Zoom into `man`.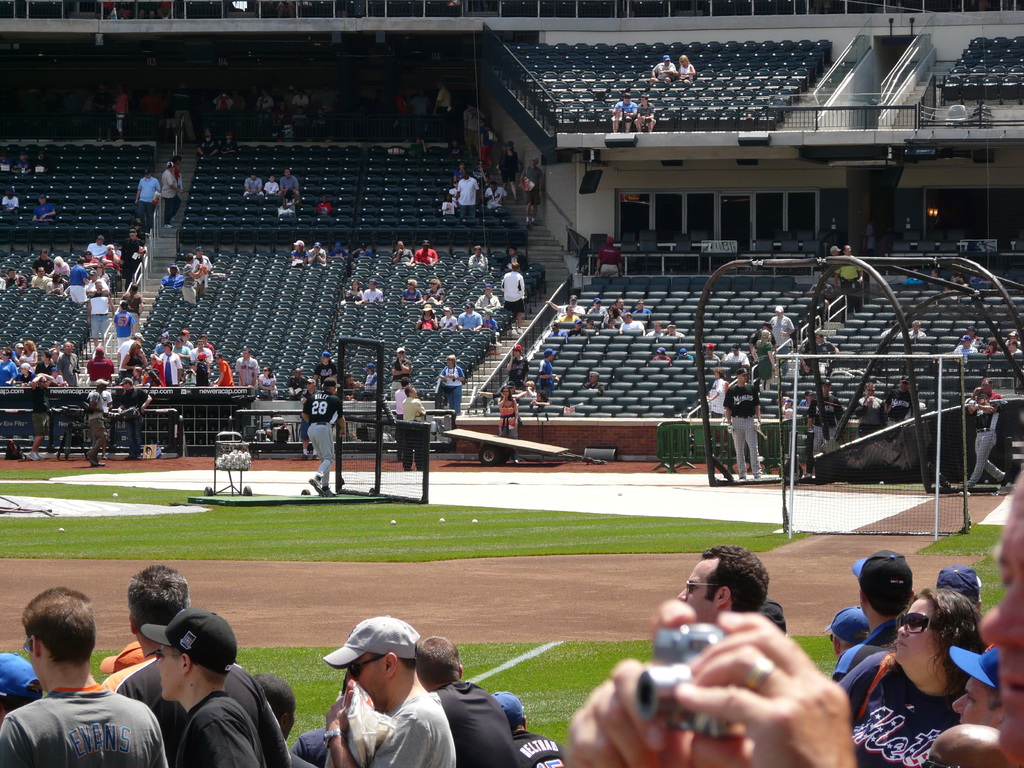
Zoom target: detection(156, 616, 265, 767).
